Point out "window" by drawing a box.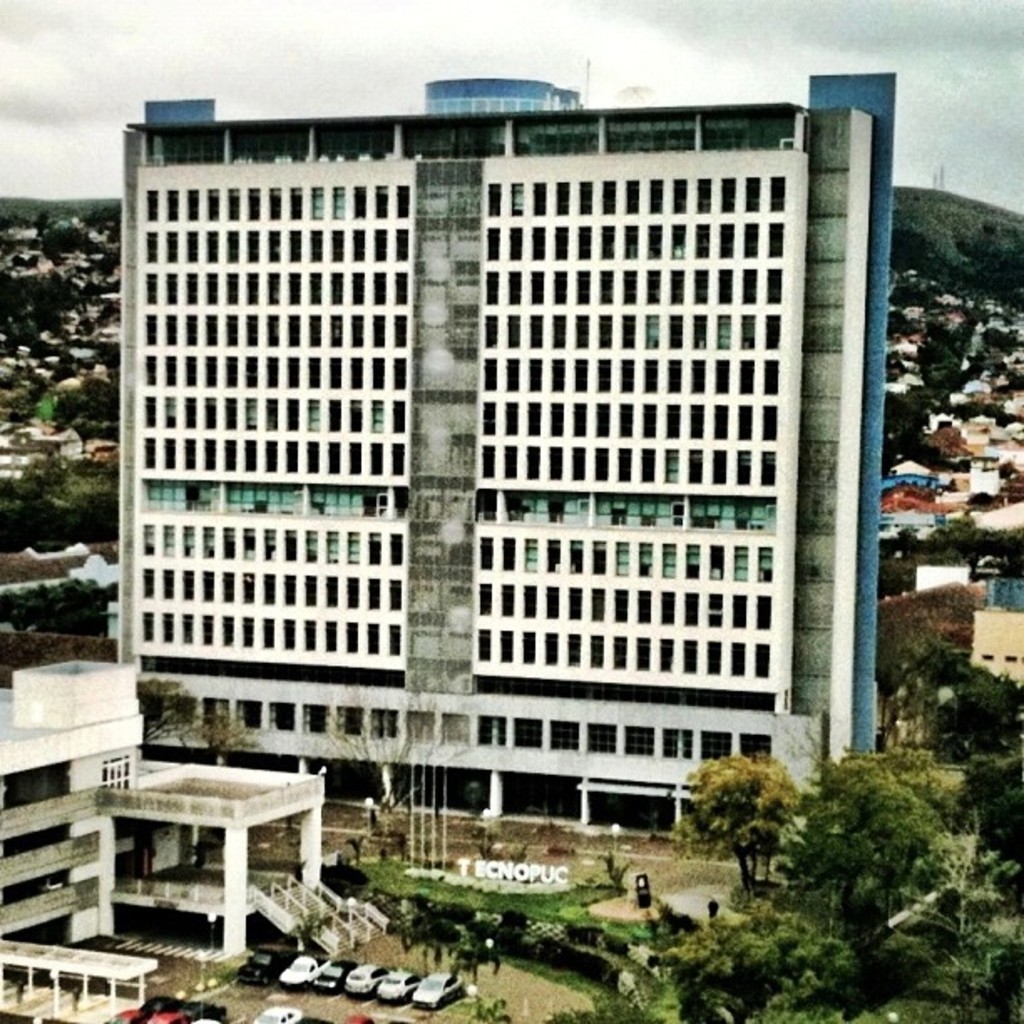
bbox(733, 731, 770, 766).
